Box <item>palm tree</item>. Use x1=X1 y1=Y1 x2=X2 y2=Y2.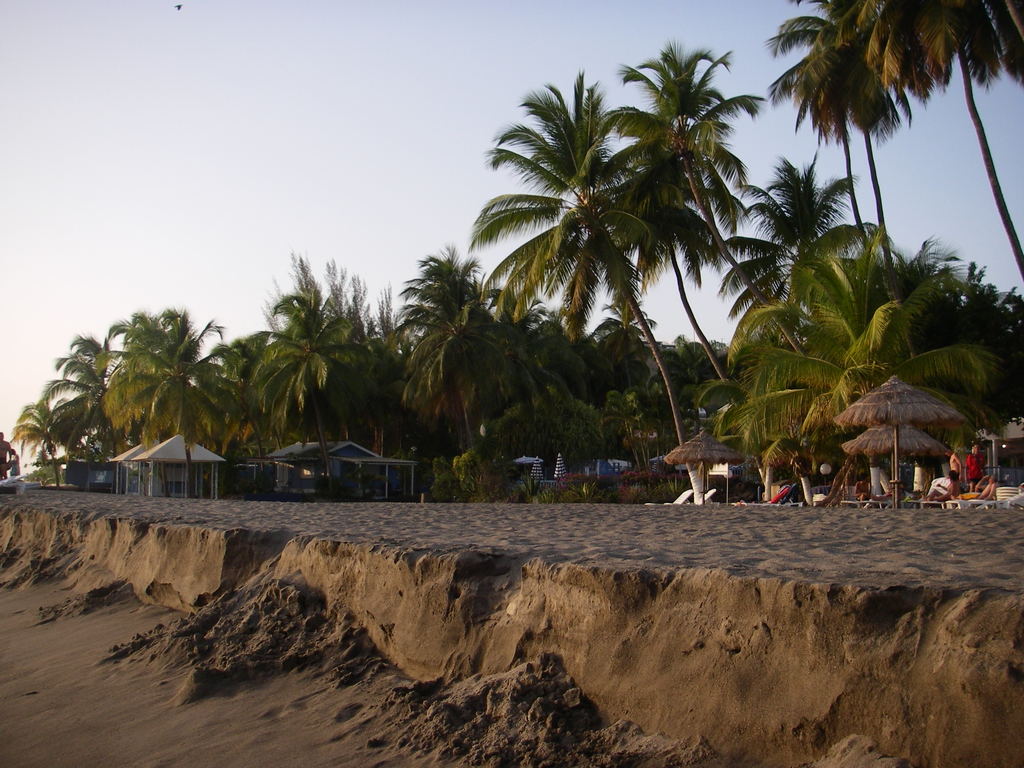
x1=23 y1=395 x2=63 y2=528.
